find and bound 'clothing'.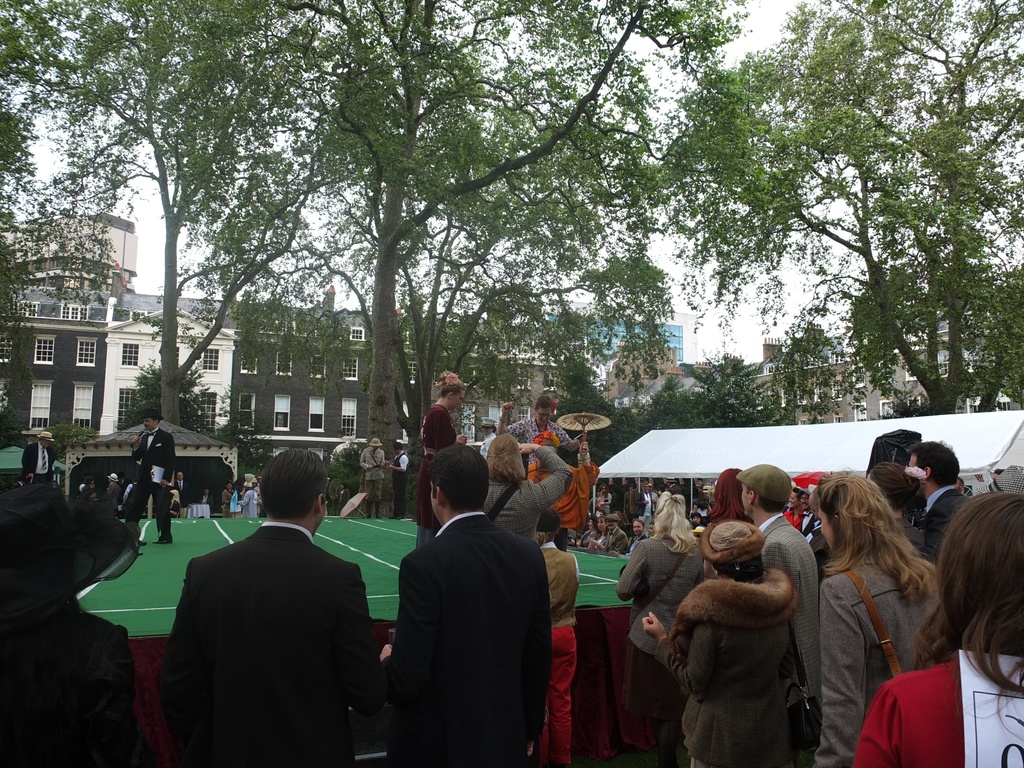
Bound: bbox(828, 630, 1023, 767).
